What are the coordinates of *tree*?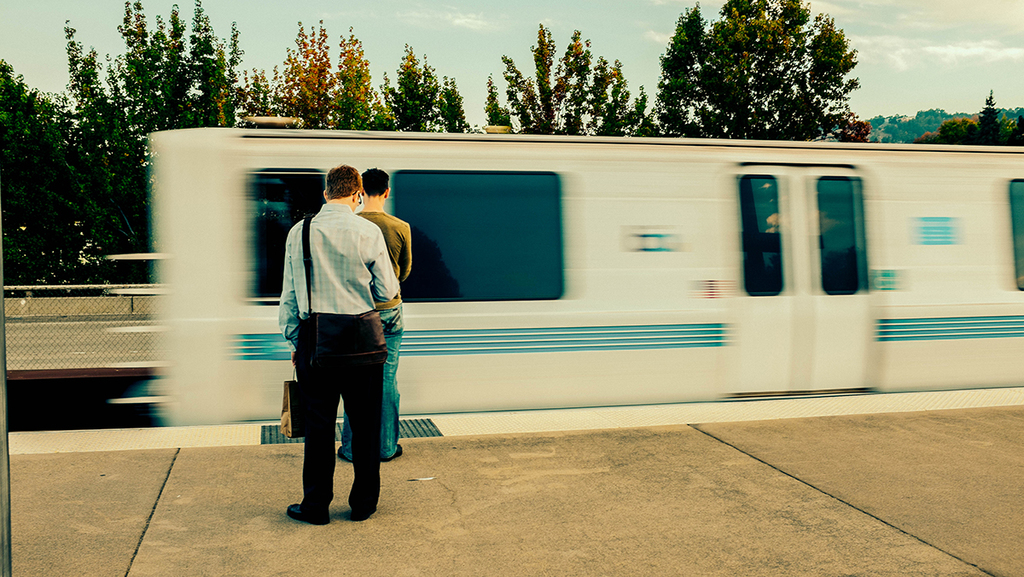
(503,26,561,126).
